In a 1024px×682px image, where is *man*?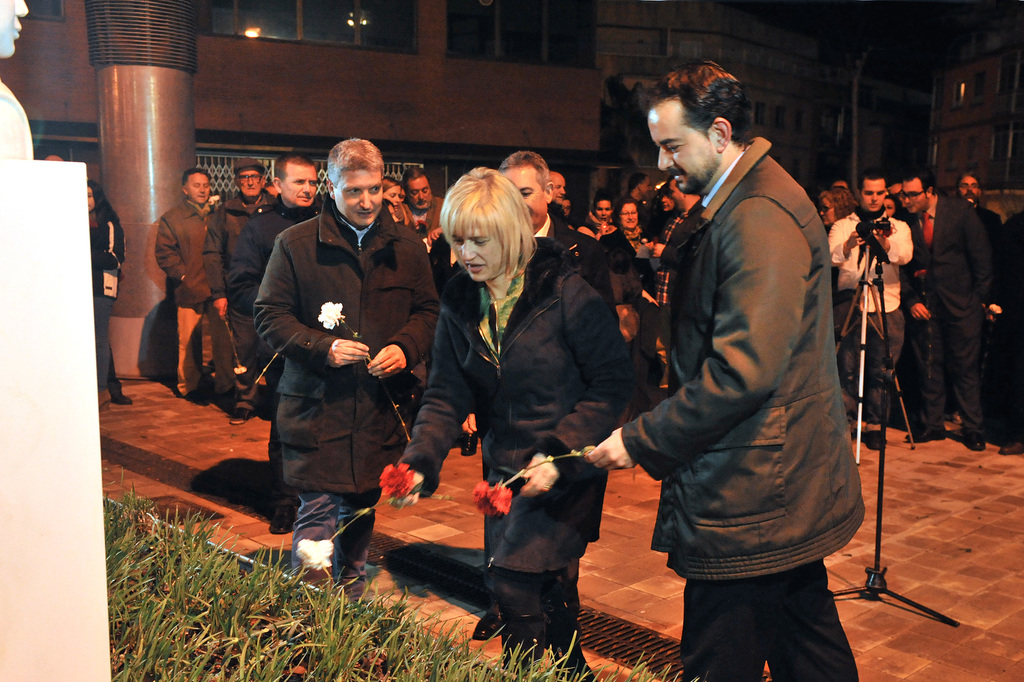
[832,176,851,189].
